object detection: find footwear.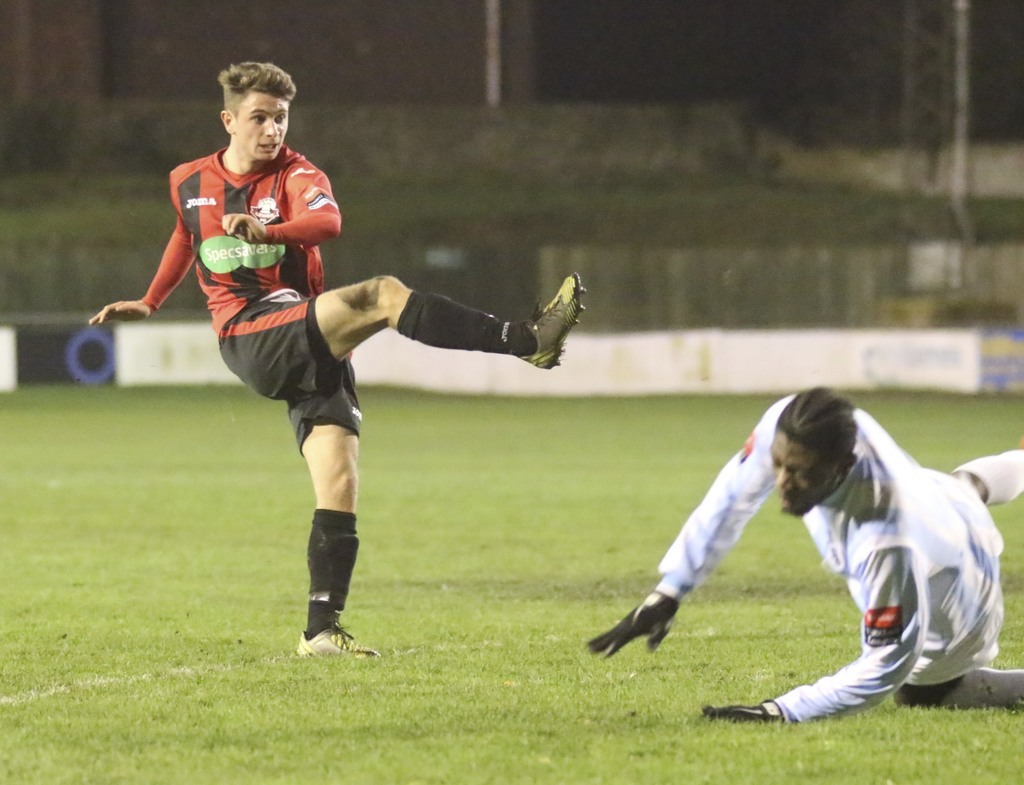
{"left": 289, "top": 619, "right": 376, "bottom": 657}.
